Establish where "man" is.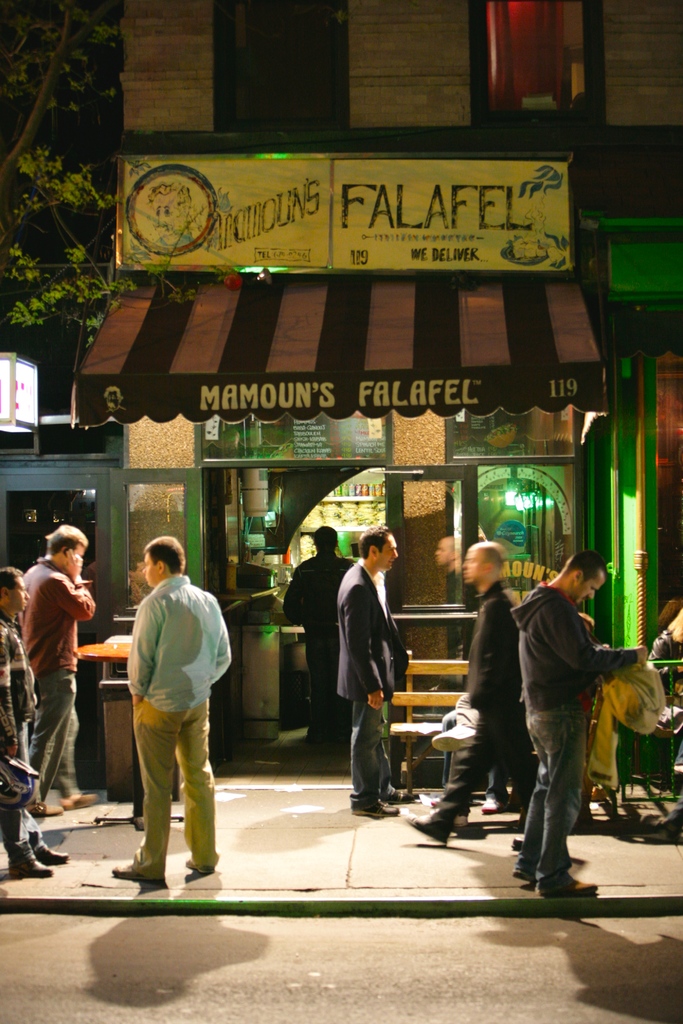
Established at locate(0, 563, 70, 883).
